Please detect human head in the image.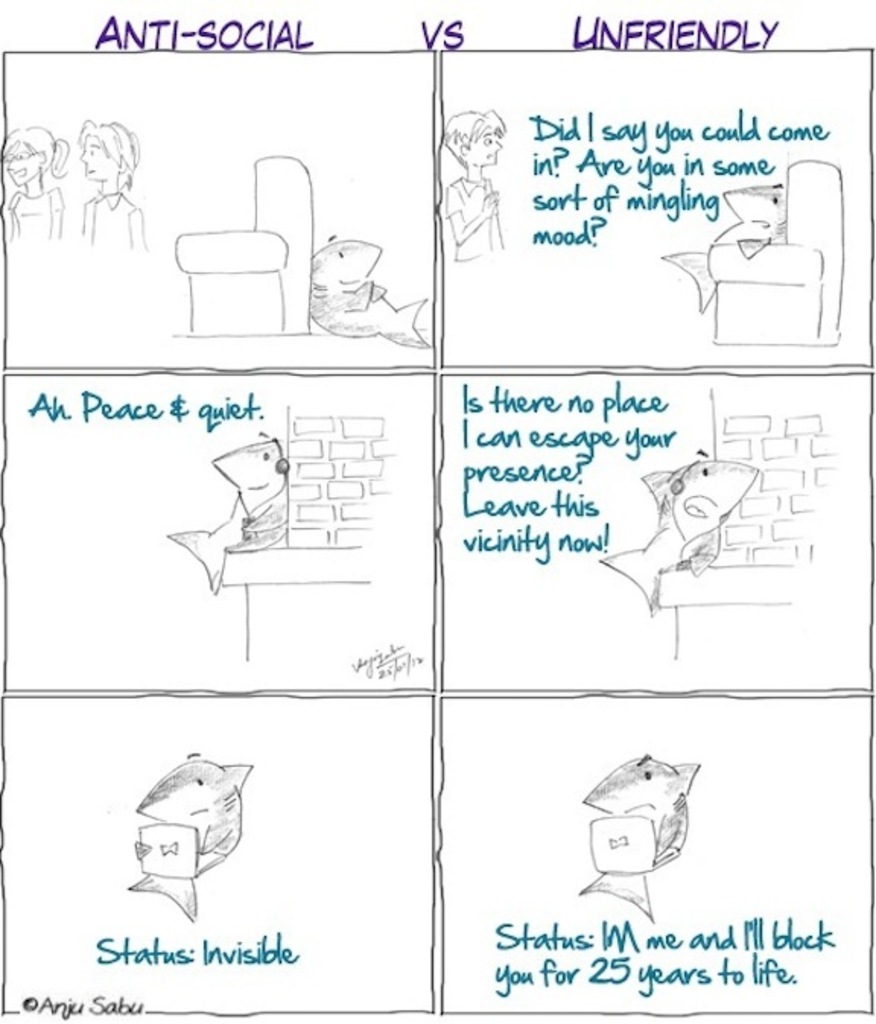
bbox=(443, 114, 499, 167).
